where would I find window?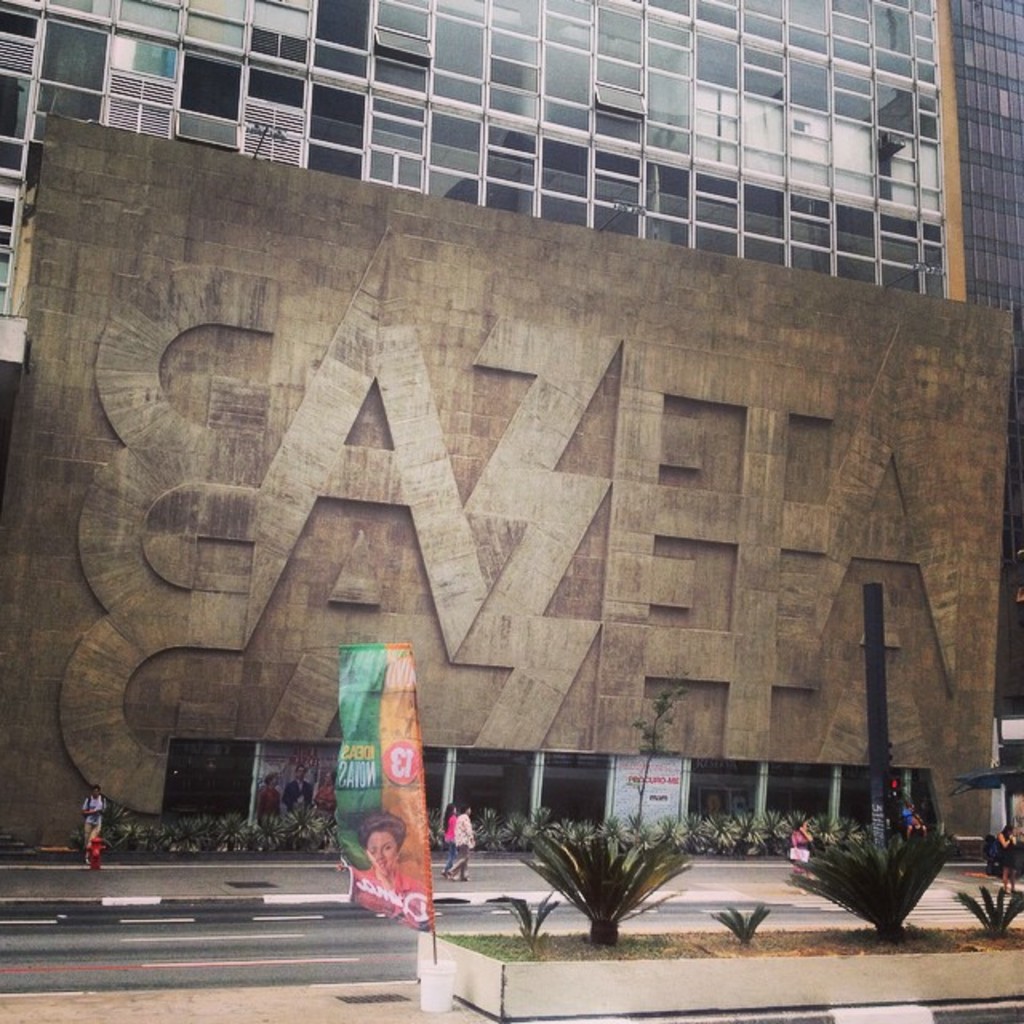
At [left=0, top=171, right=29, bottom=318].
